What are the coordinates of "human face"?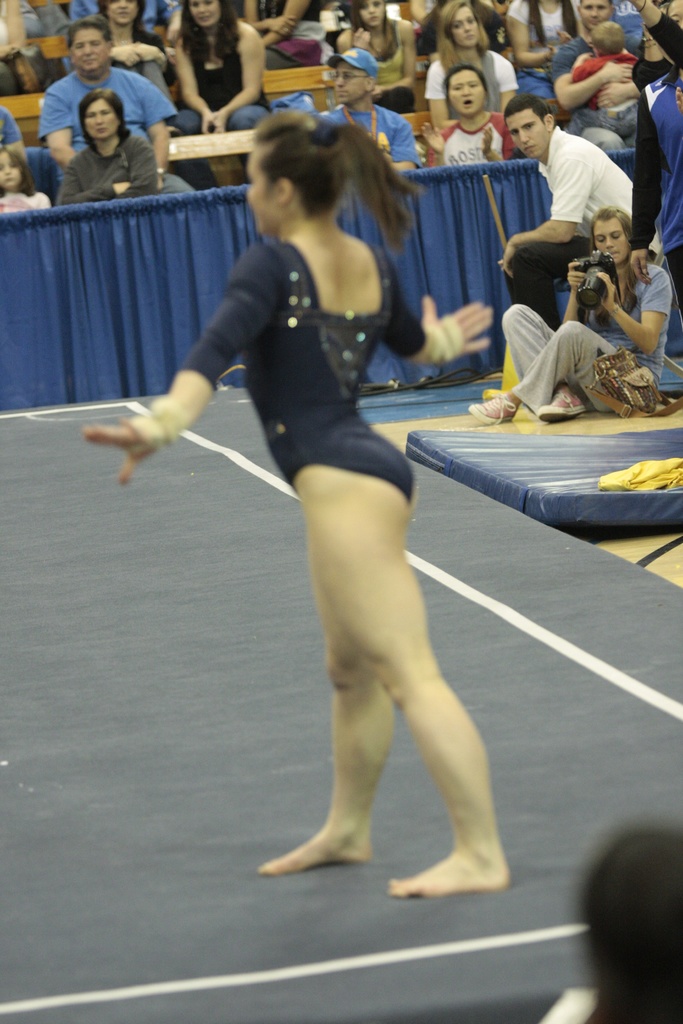
region(597, 219, 628, 266).
